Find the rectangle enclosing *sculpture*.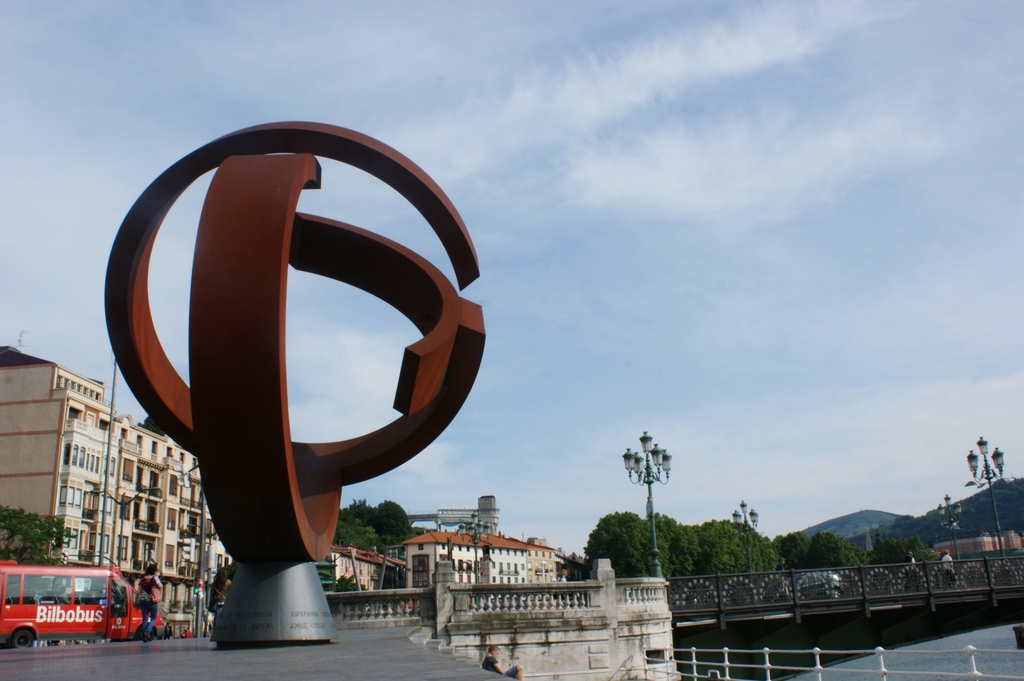
[x1=124, y1=164, x2=499, y2=619].
